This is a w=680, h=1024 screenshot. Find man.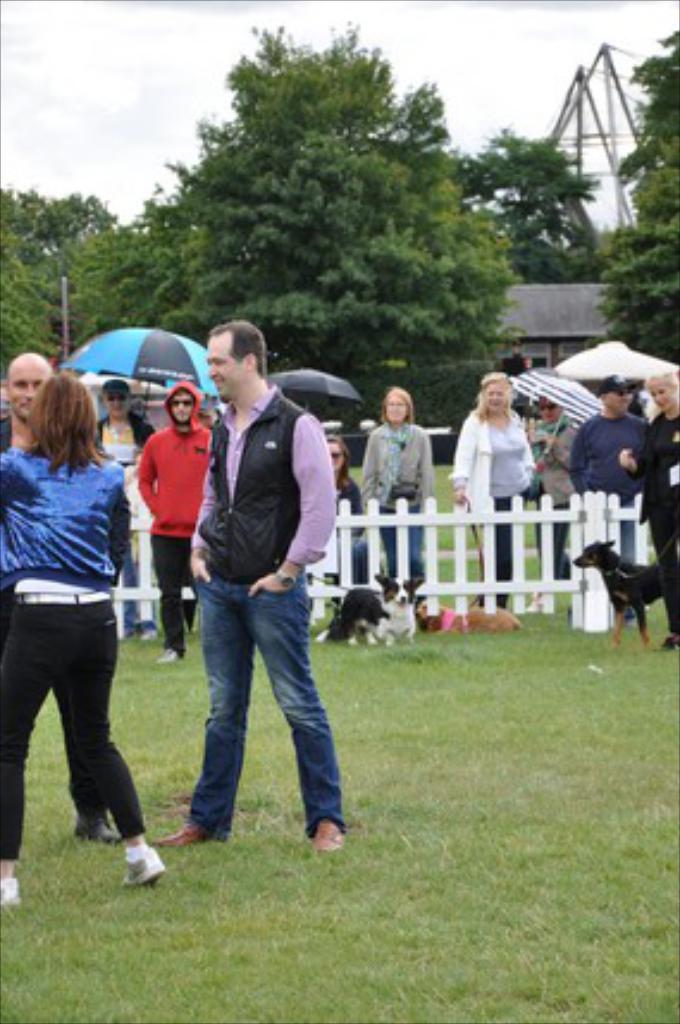
Bounding box: x1=157 y1=317 x2=351 y2=840.
